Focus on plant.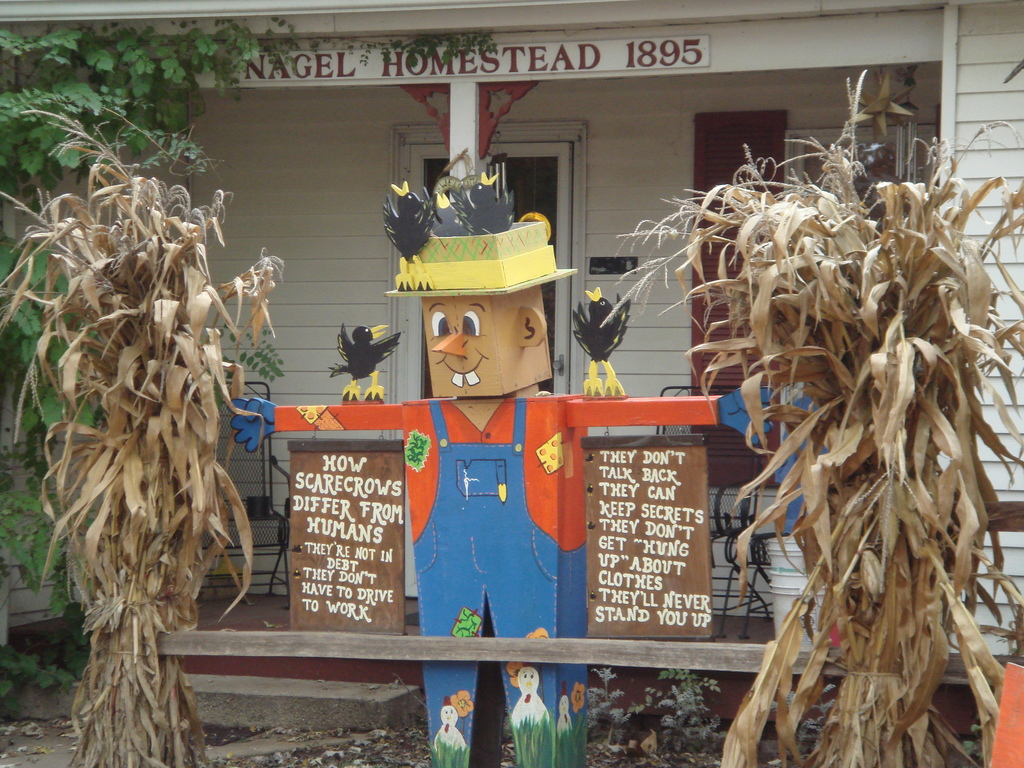
Focused at (654,659,774,767).
